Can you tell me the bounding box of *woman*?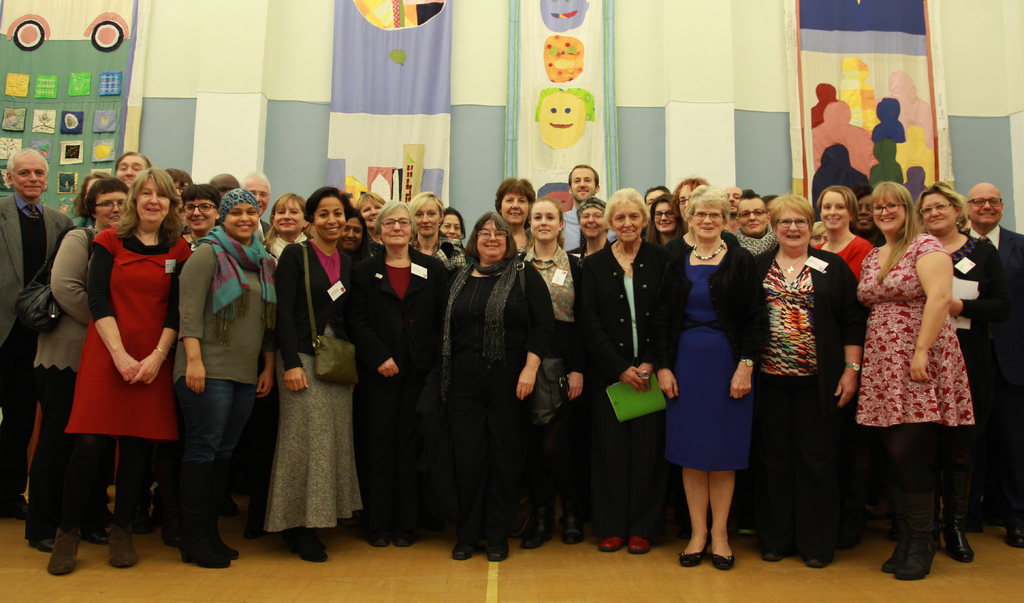
Rect(336, 208, 365, 275).
